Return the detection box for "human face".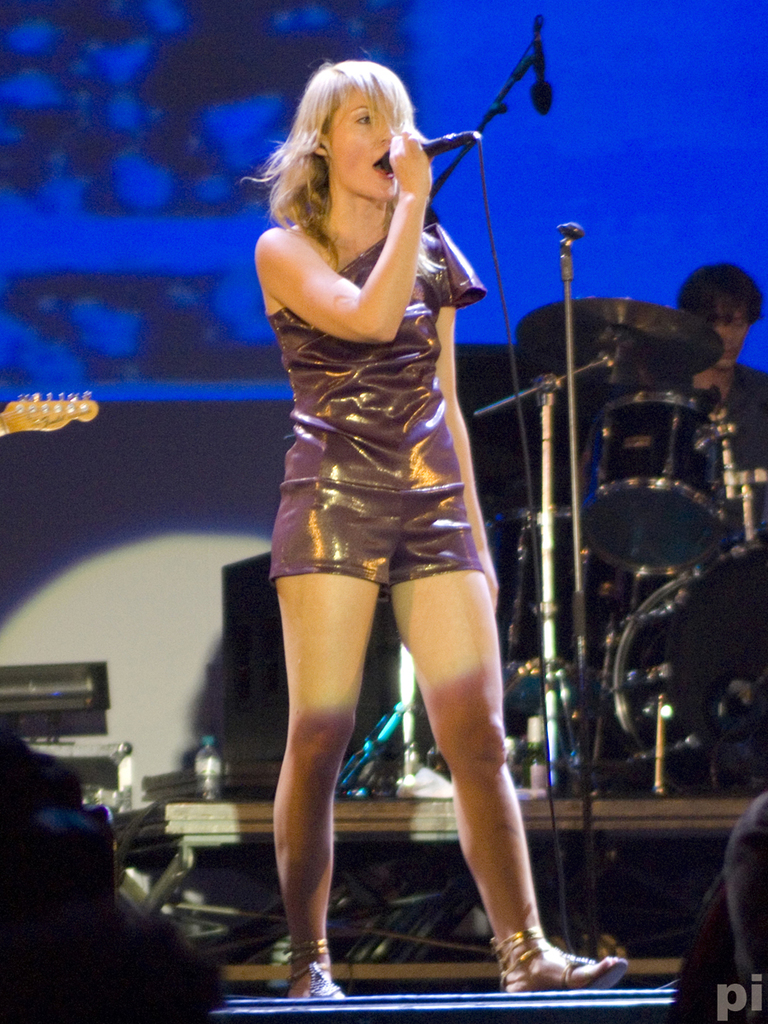
<box>329,79,406,205</box>.
